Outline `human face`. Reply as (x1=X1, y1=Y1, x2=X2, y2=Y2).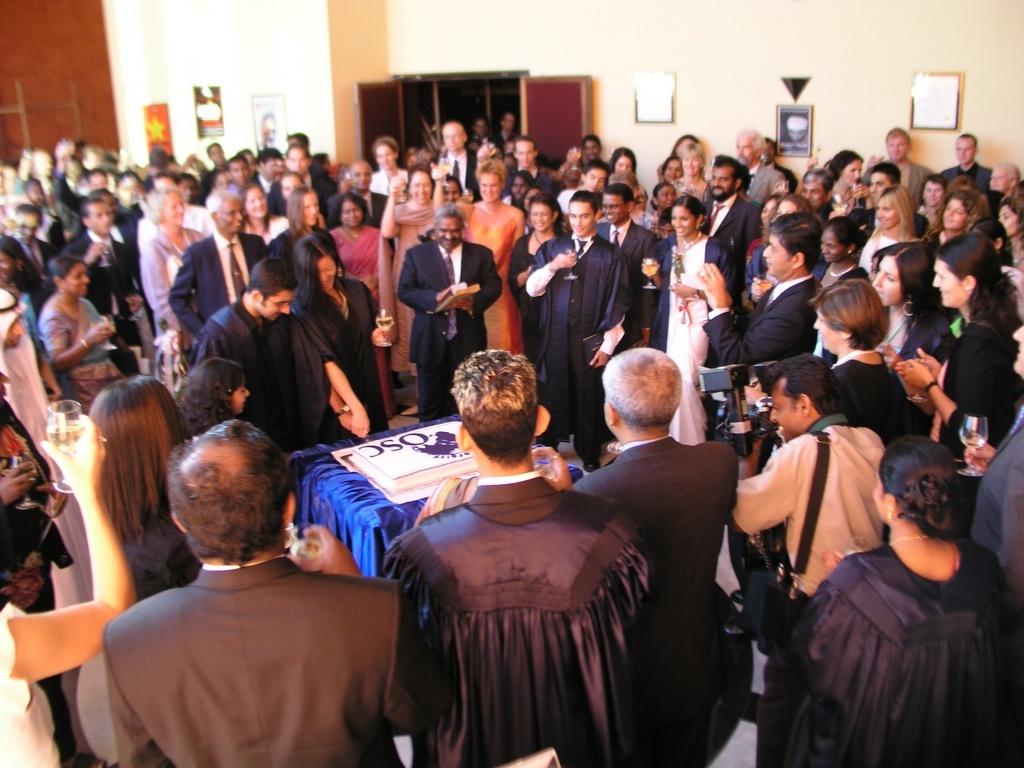
(x1=614, y1=157, x2=630, y2=169).
